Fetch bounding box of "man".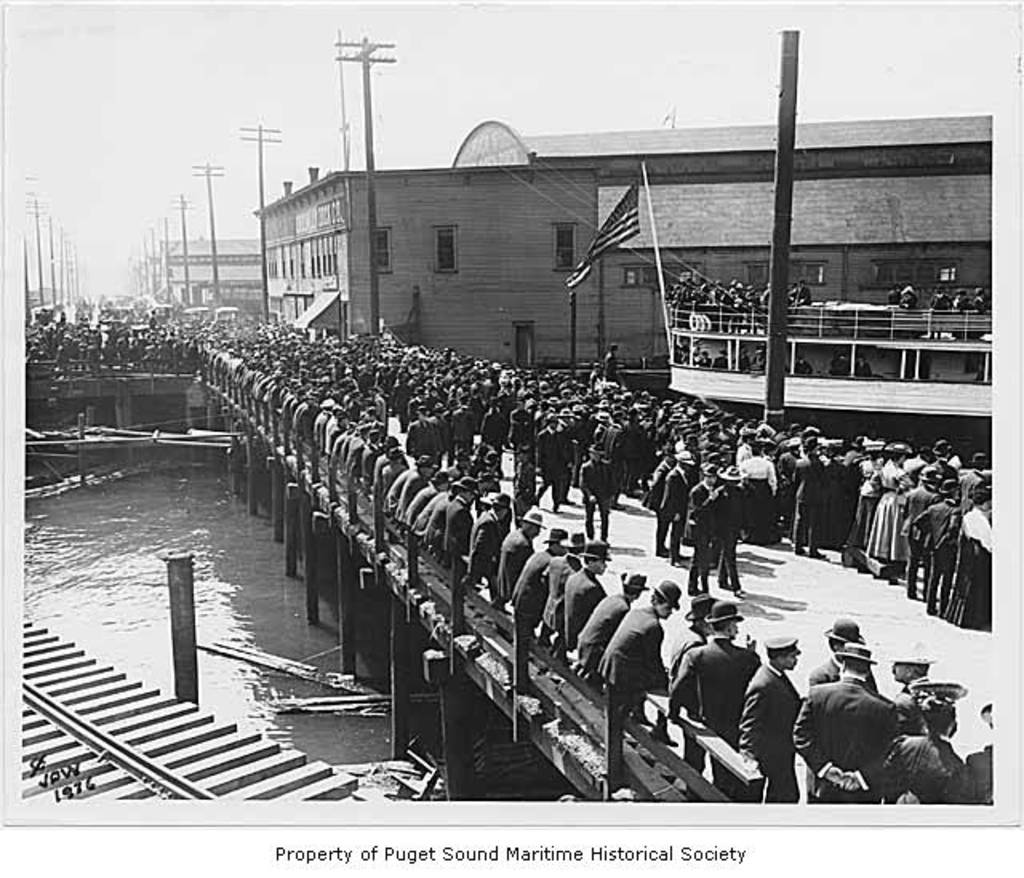
Bbox: region(688, 461, 725, 600).
